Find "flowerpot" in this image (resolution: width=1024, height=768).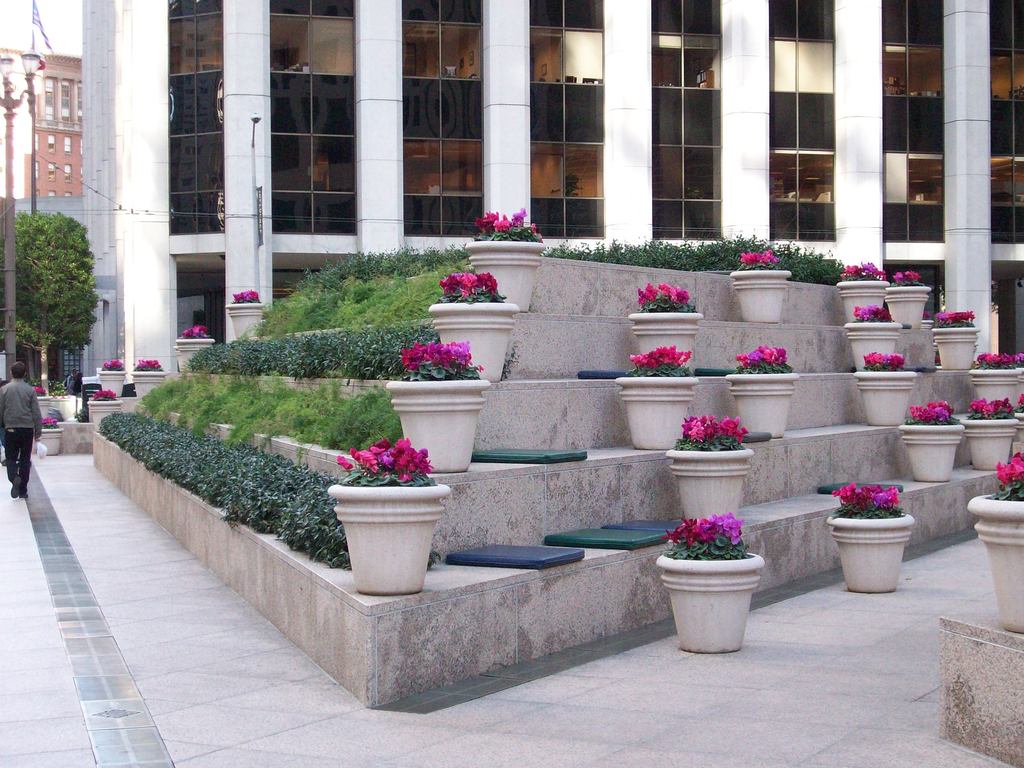
{"left": 131, "top": 372, "right": 169, "bottom": 402}.
